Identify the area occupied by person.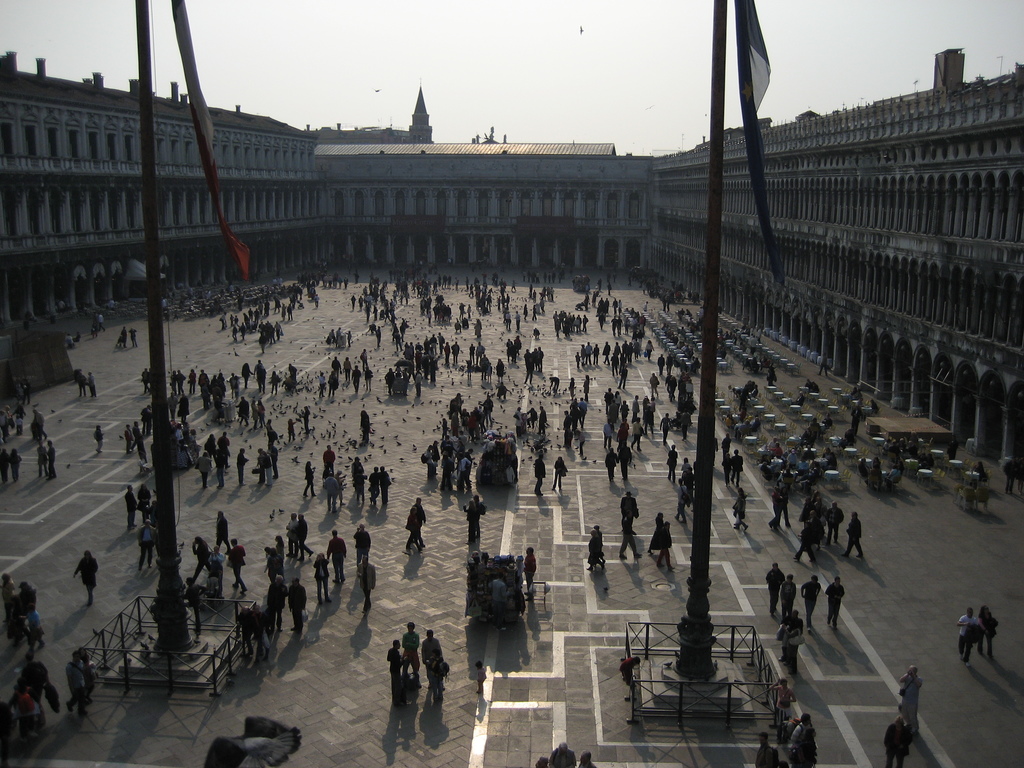
Area: bbox=(824, 570, 849, 632).
